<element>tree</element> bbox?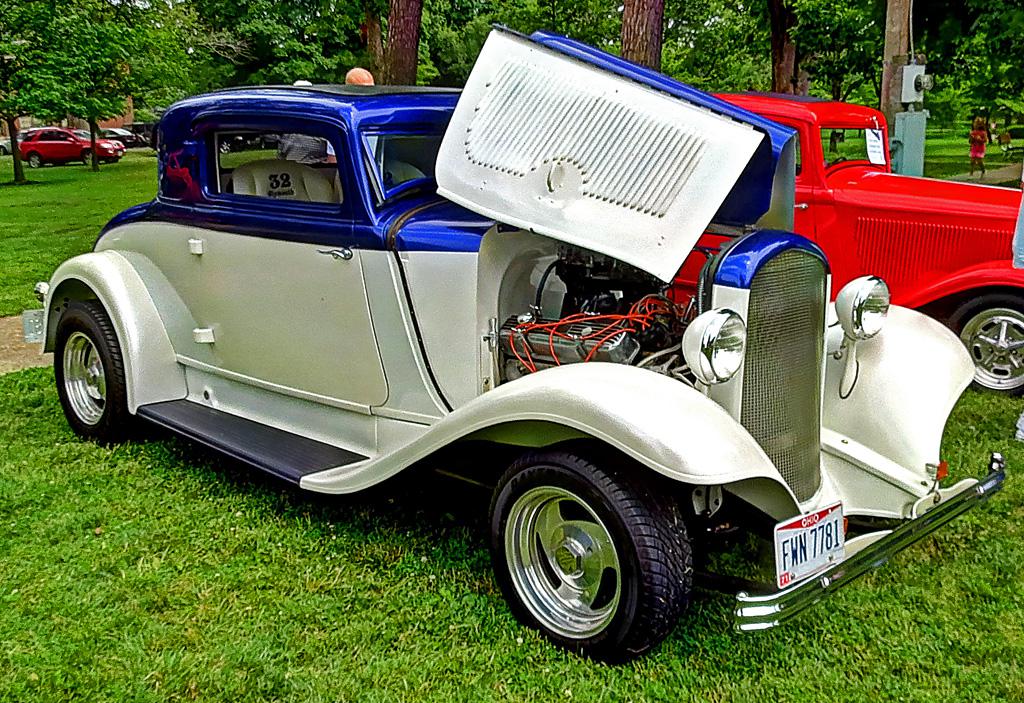
606 0 666 76
